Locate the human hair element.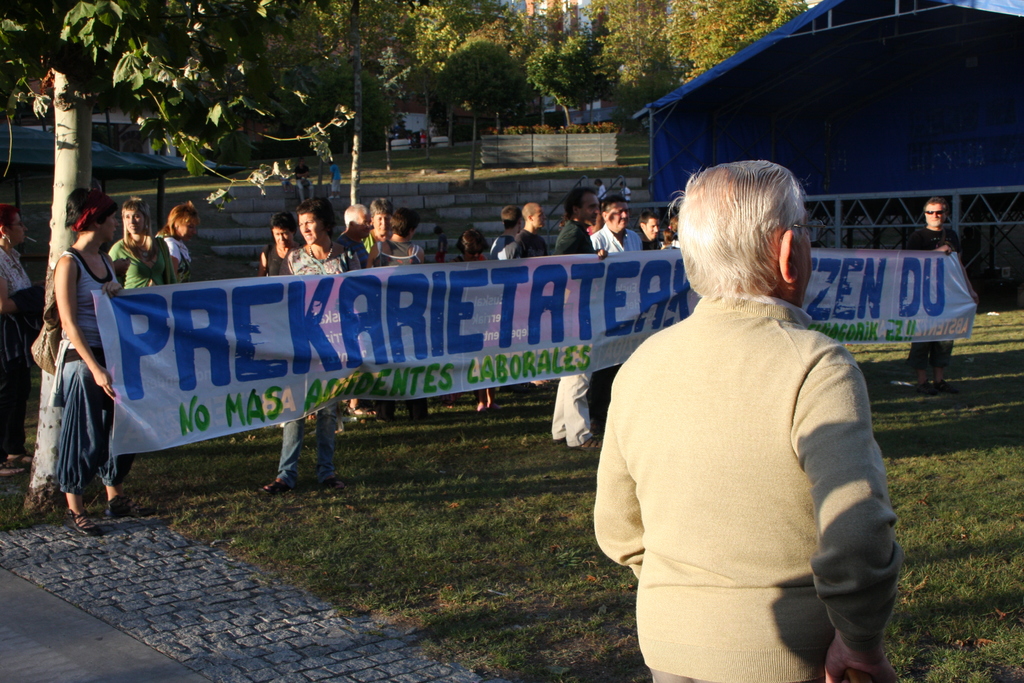
Element bbox: left=694, top=156, right=823, bottom=315.
